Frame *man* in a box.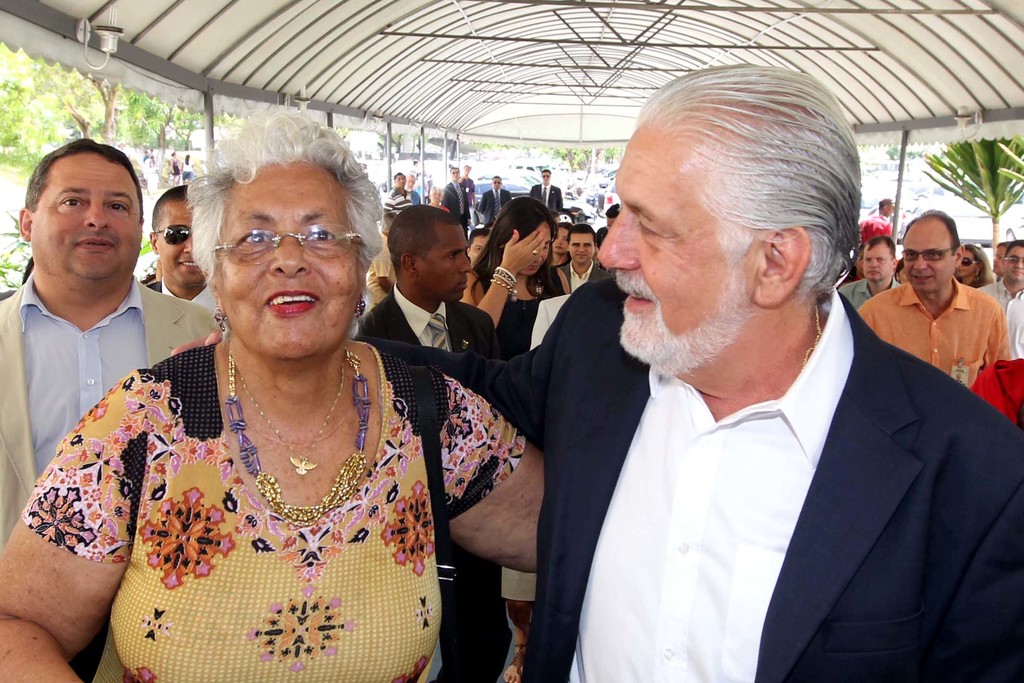
box=[441, 165, 472, 262].
